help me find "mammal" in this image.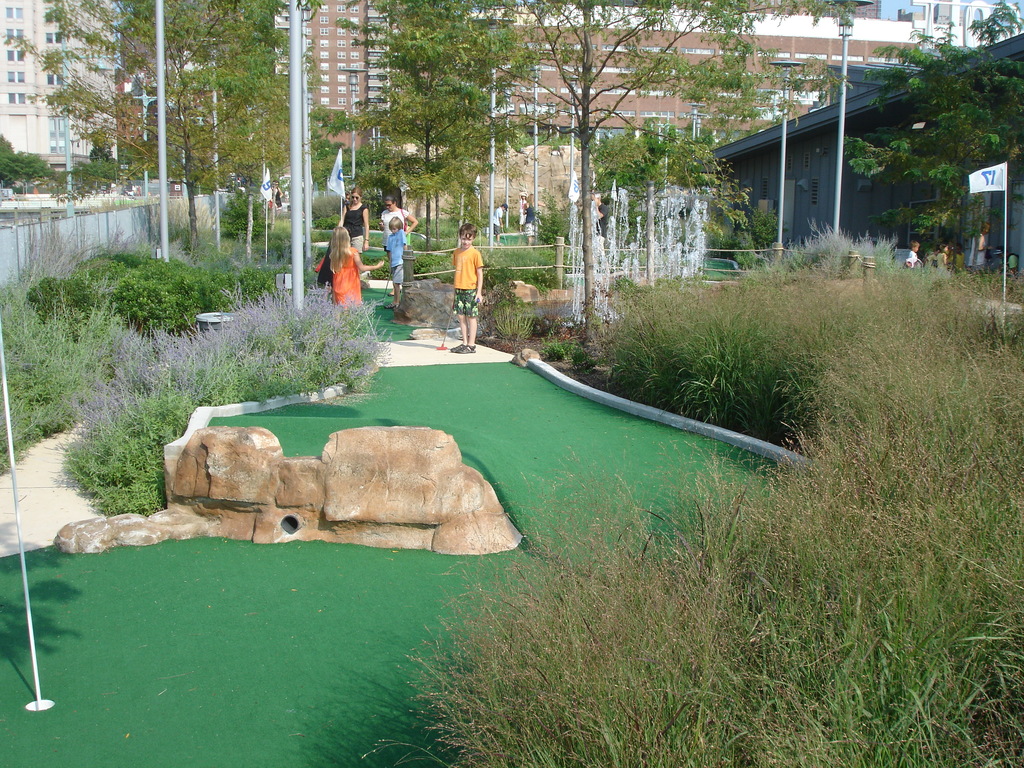
Found it: box(935, 245, 947, 273).
